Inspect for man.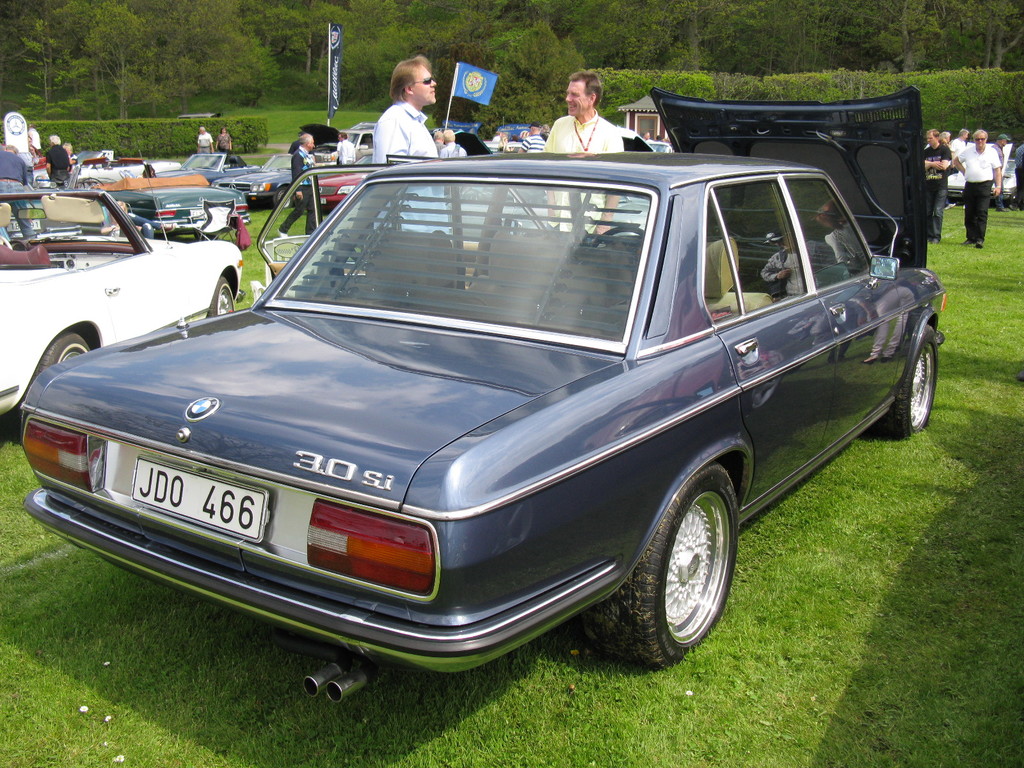
Inspection: (x1=337, y1=129, x2=353, y2=166).
